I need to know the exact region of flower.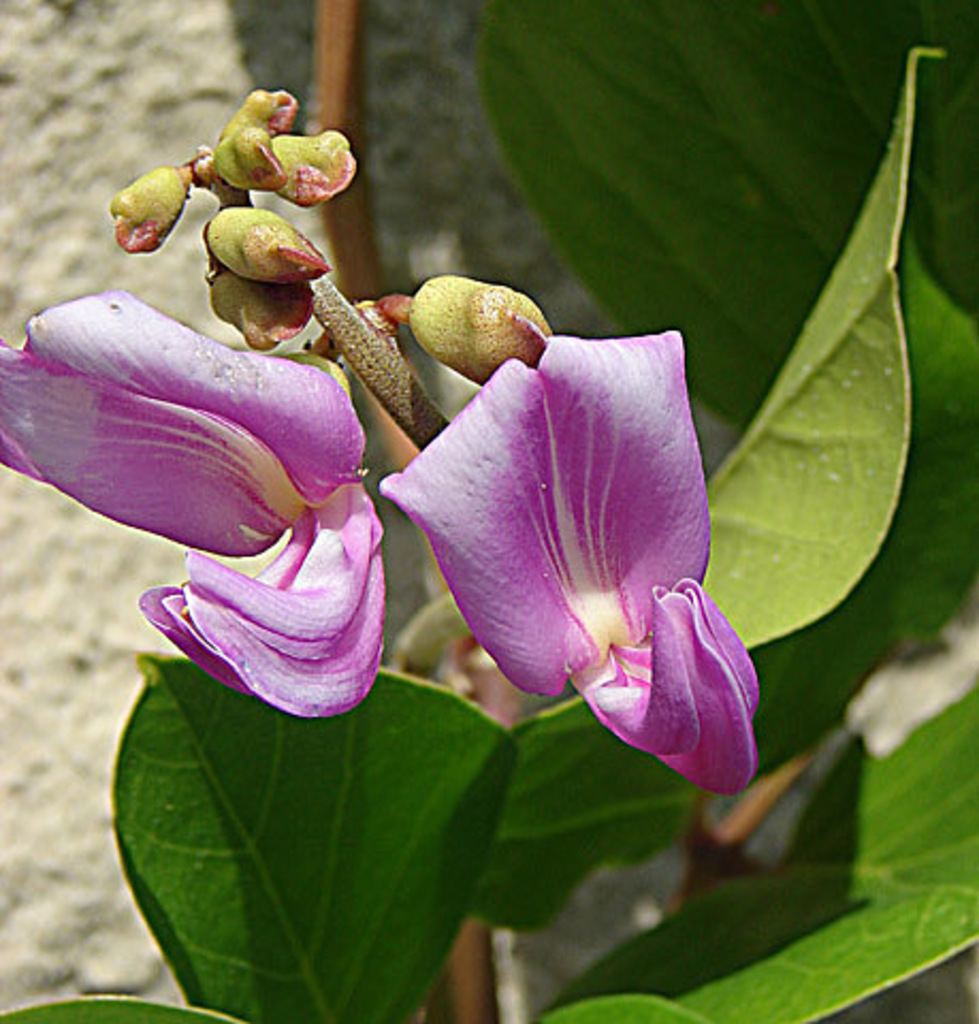
Region: {"x1": 0, "y1": 292, "x2": 392, "y2": 721}.
